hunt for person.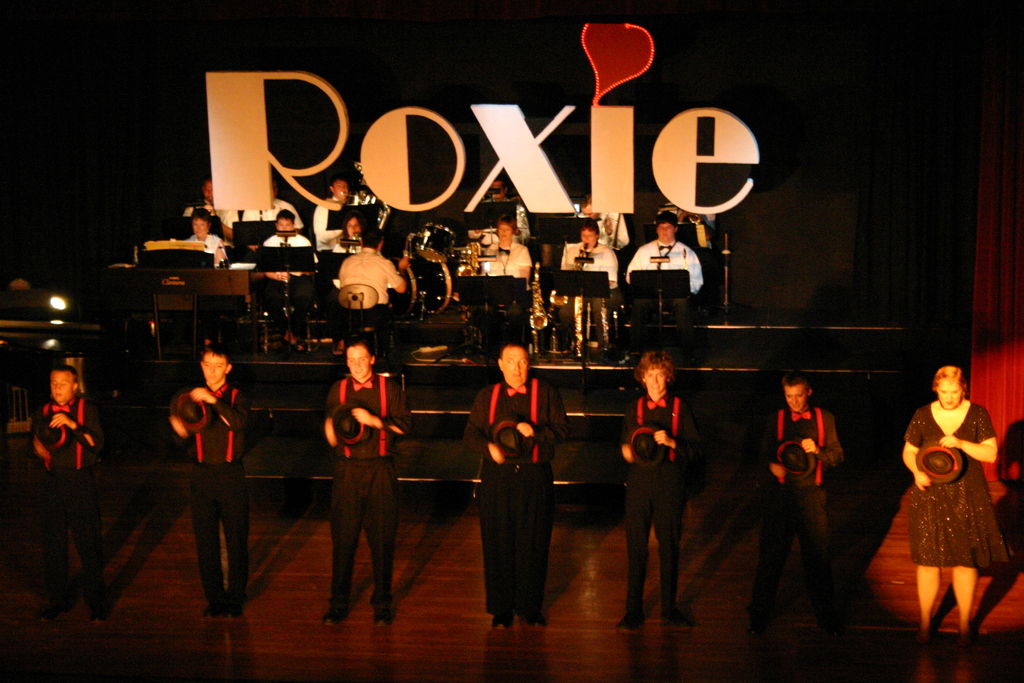
Hunted down at box=[340, 229, 408, 309].
